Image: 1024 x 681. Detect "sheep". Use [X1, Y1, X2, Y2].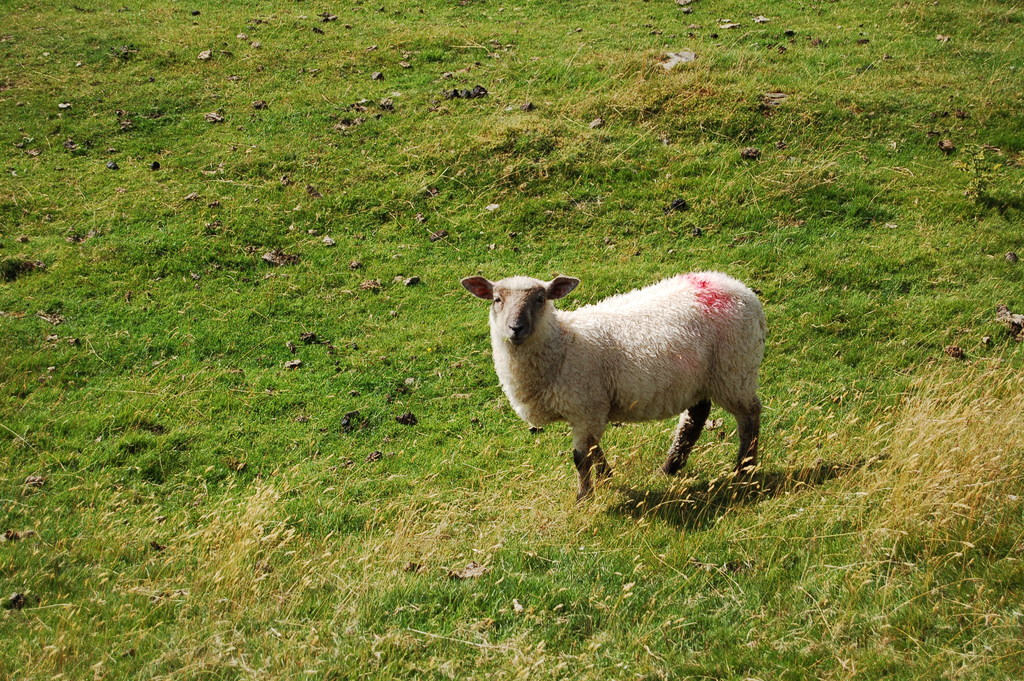
[461, 274, 765, 500].
